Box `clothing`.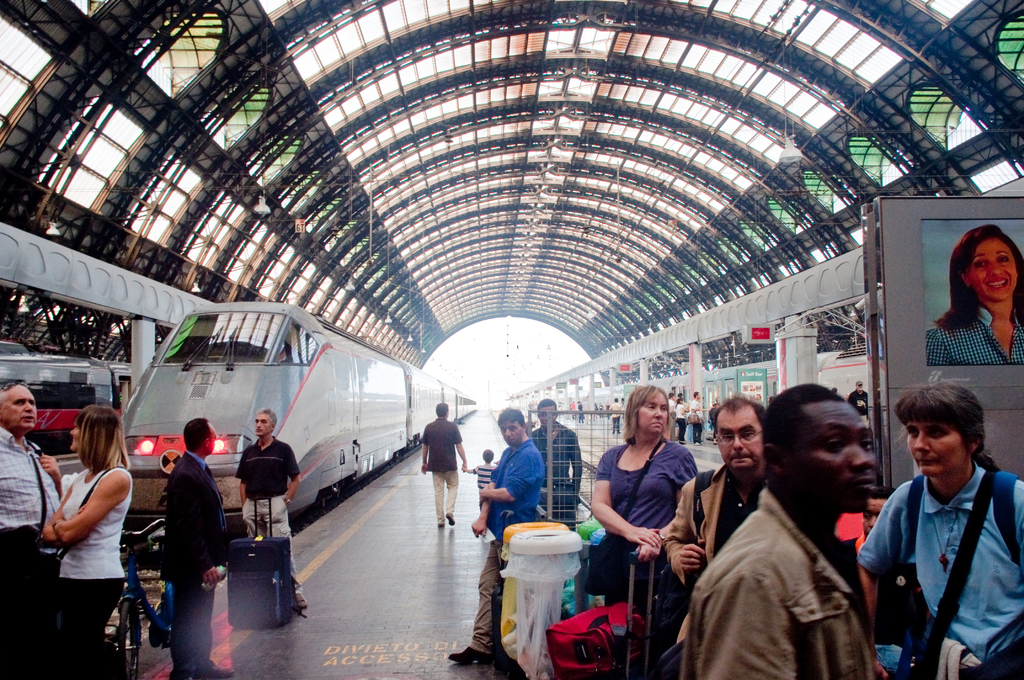
(849,389,870,424).
